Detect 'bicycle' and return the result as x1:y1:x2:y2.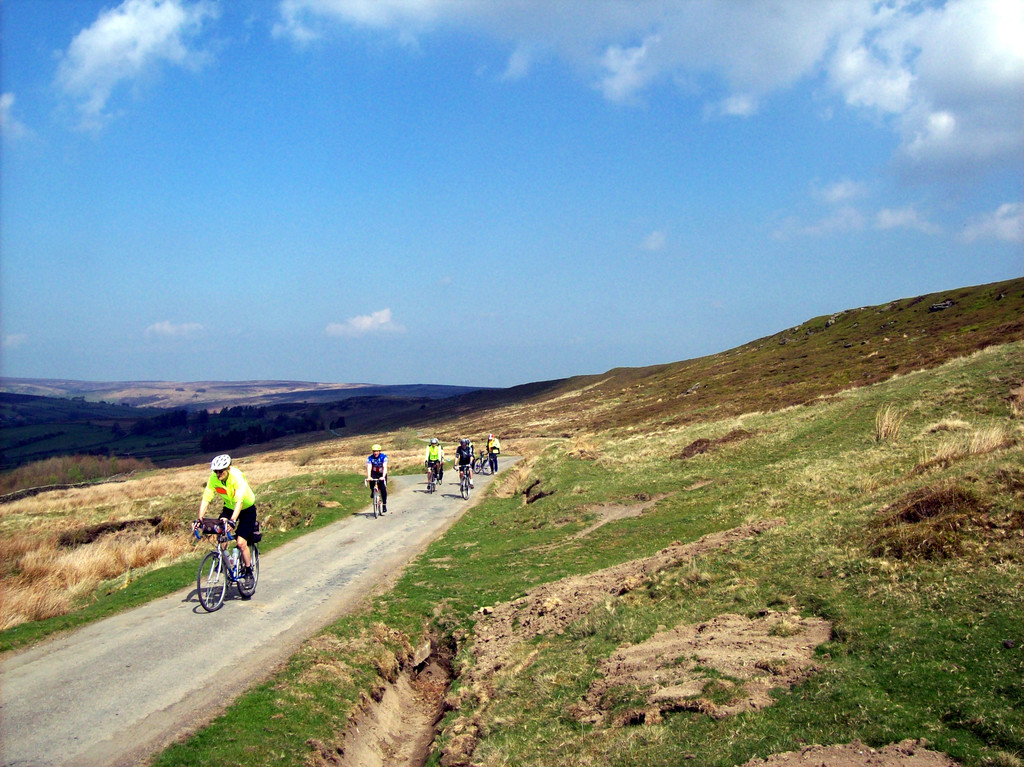
423:461:439:492.
